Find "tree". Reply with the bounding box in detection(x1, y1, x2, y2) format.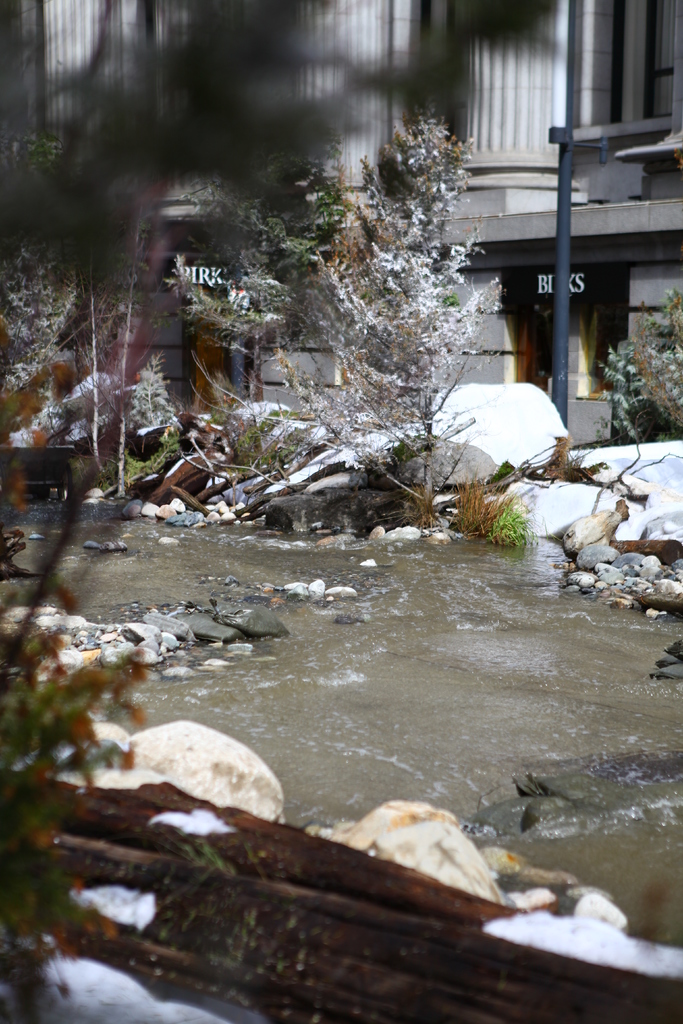
detection(279, 129, 517, 534).
